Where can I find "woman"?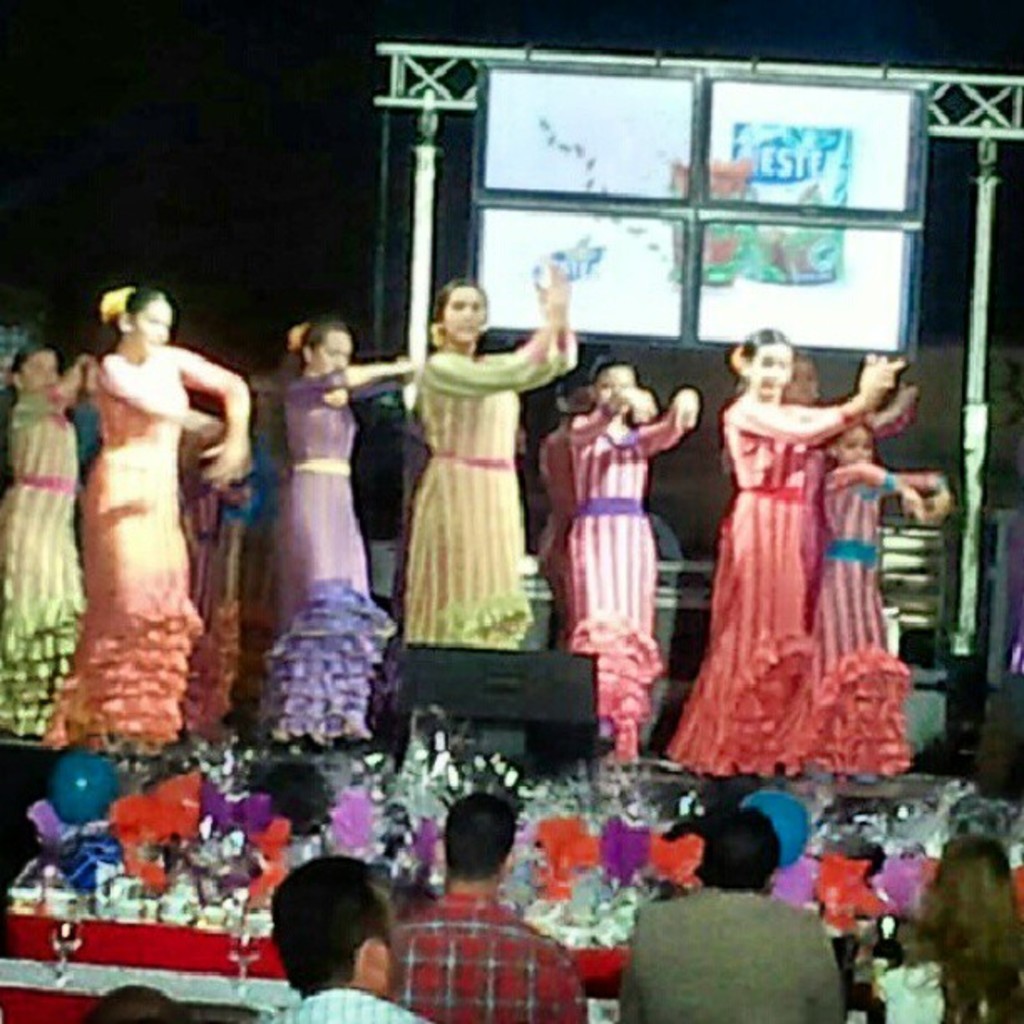
You can find it at bbox=[393, 254, 566, 691].
